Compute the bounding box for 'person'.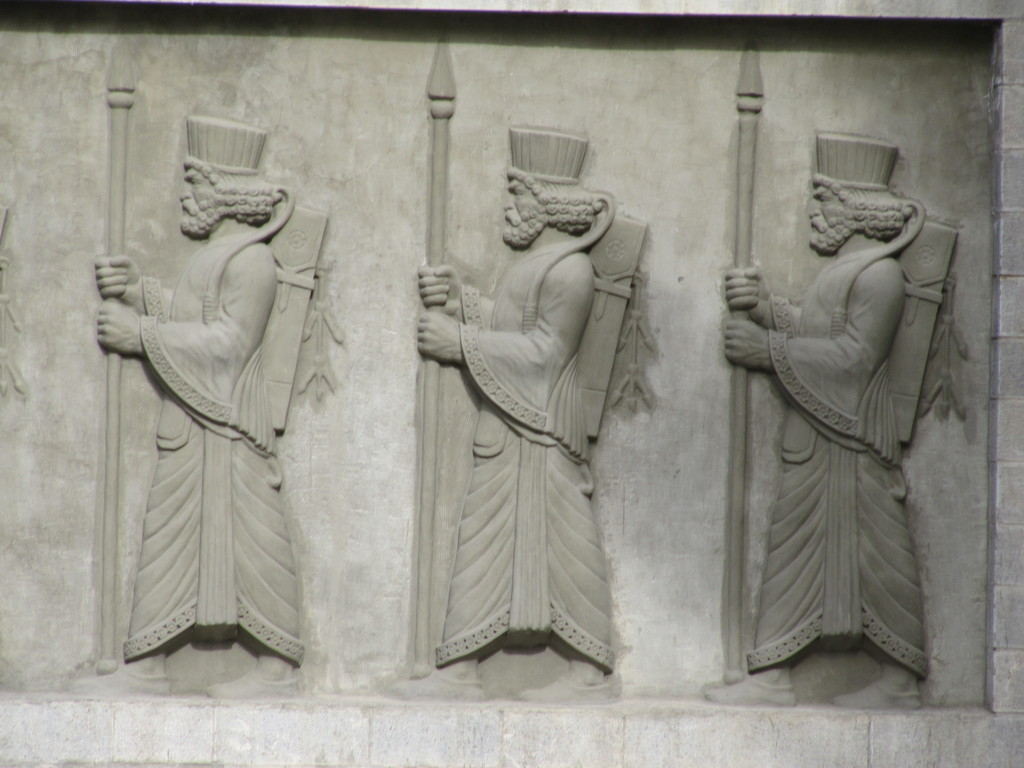
703:122:931:698.
